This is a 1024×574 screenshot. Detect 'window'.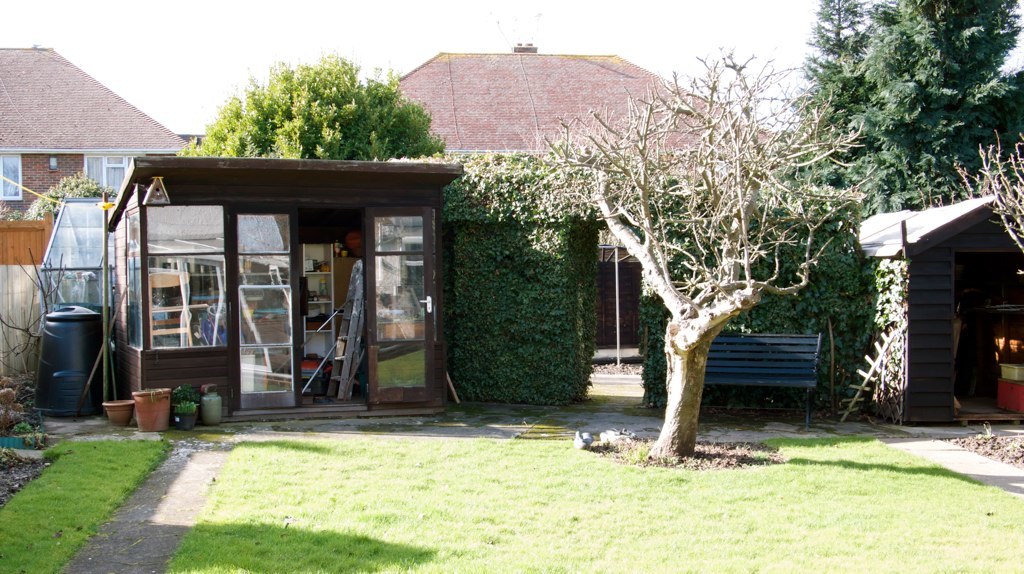
[148, 250, 222, 348].
